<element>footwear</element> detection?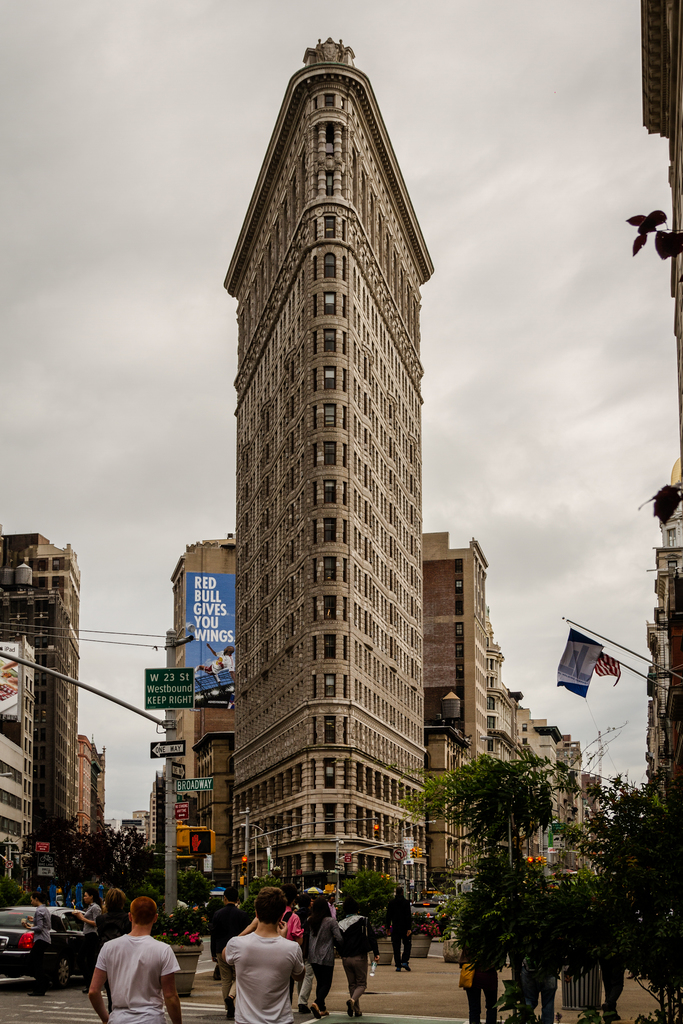
224/996/236/1007
